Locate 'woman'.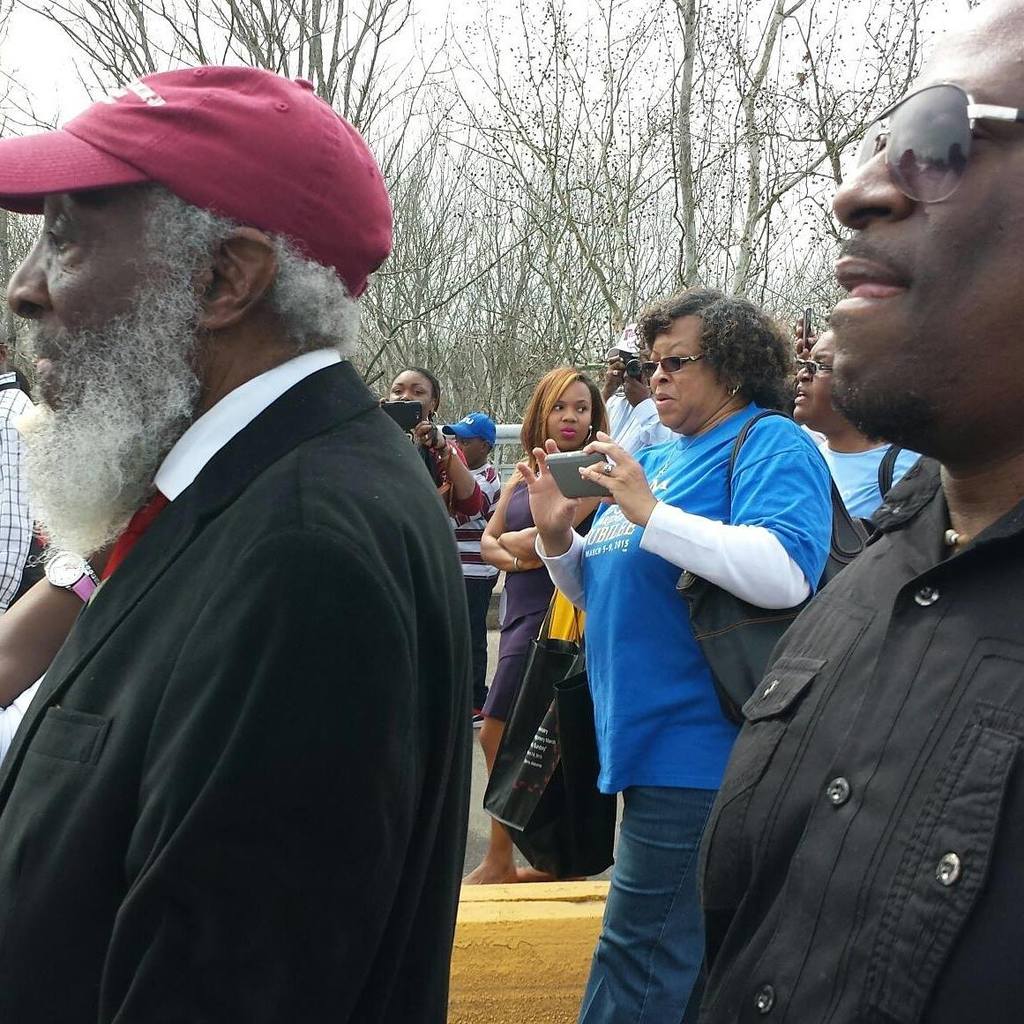
Bounding box: {"left": 372, "top": 360, "right": 492, "bottom": 549}.
